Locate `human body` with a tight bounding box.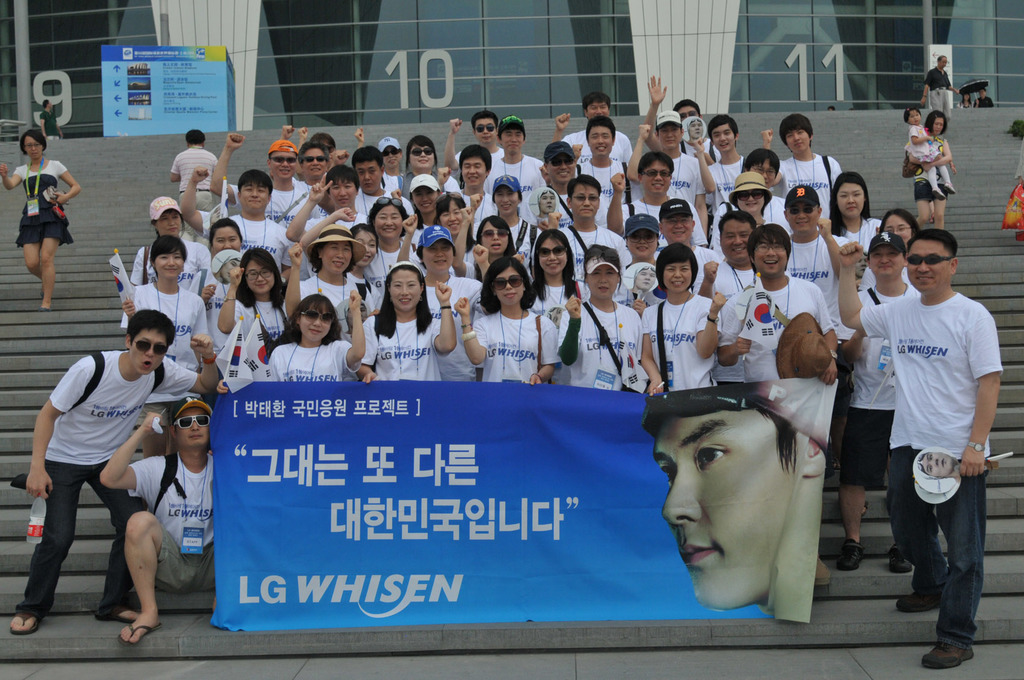
rect(359, 199, 433, 296).
